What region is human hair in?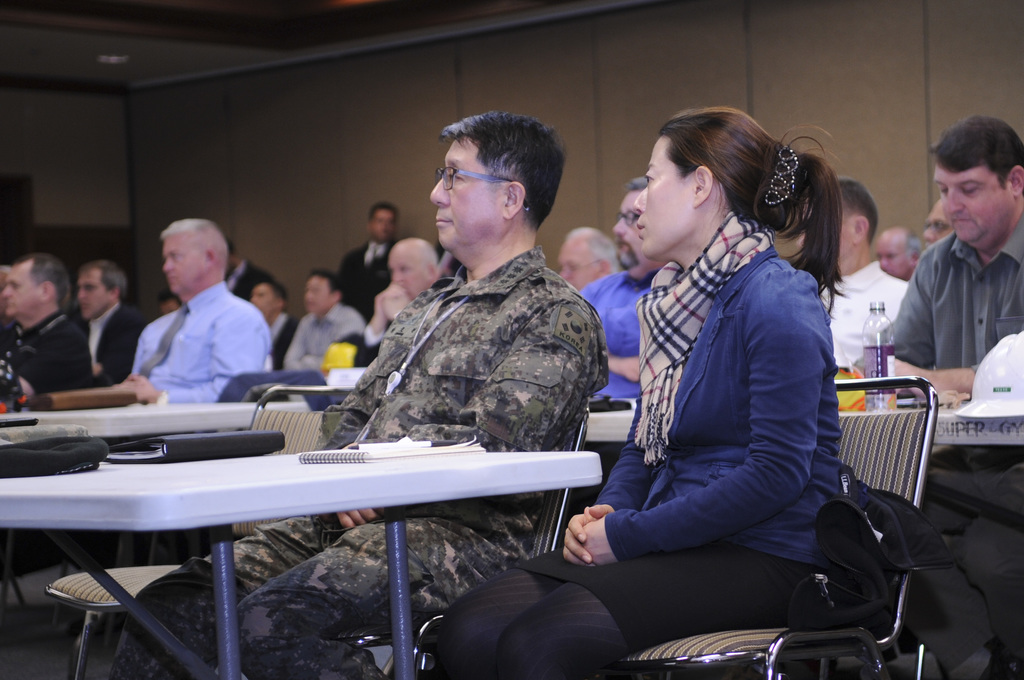
locate(945, 124, 1016, 171).
